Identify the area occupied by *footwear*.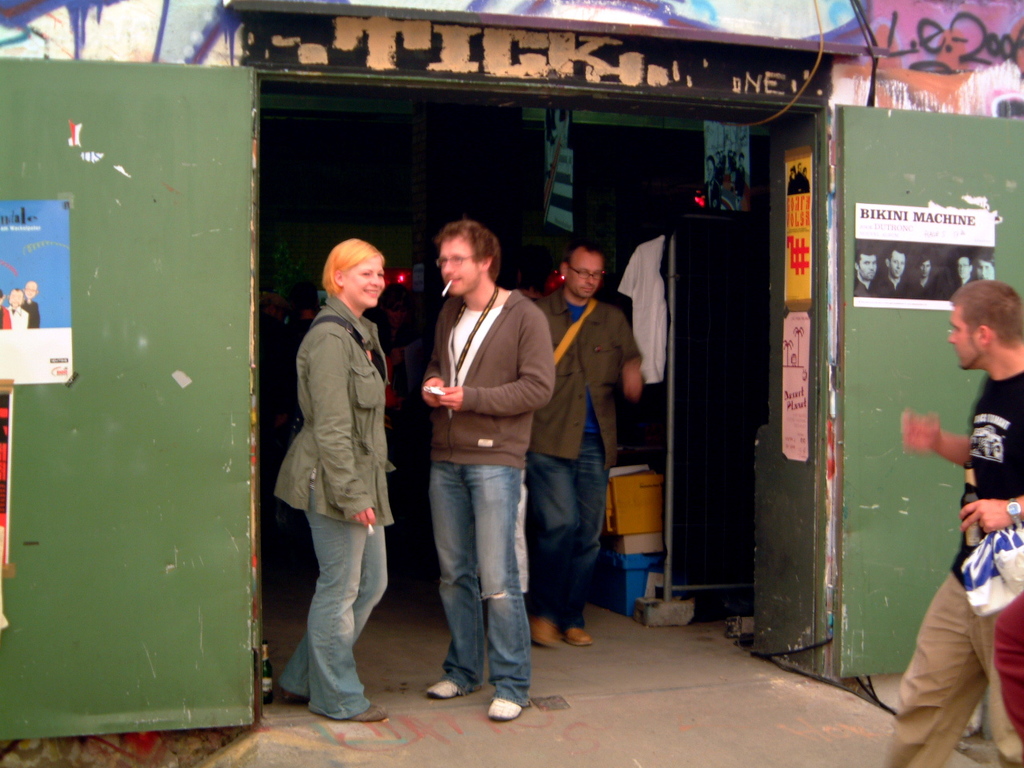
Area: {"x1": 489, "y1": 699, "x2": 521, "y2": 719}.
